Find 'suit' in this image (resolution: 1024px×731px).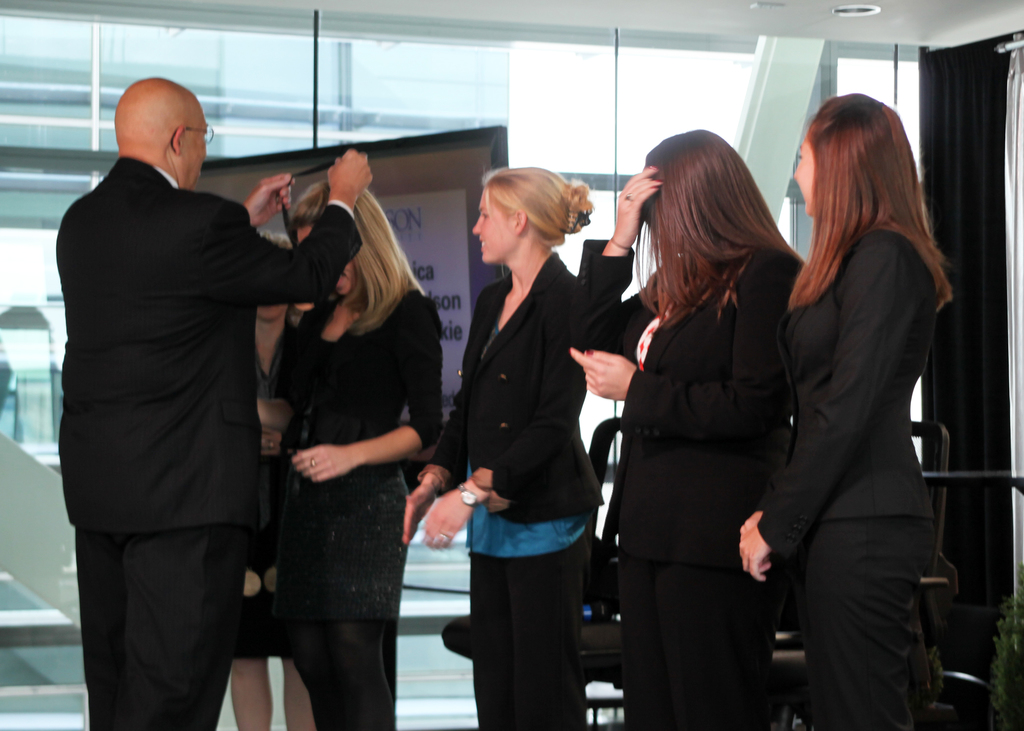
423/252/596/730.
